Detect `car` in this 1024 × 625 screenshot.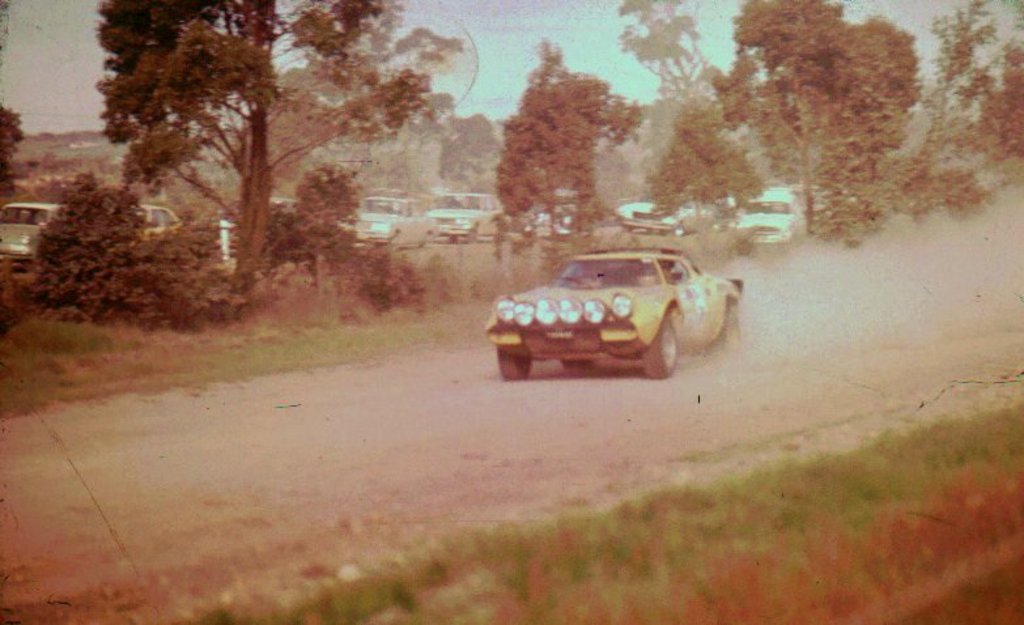
Detection: x1=488 y1=241 x2=745 y2=379.
